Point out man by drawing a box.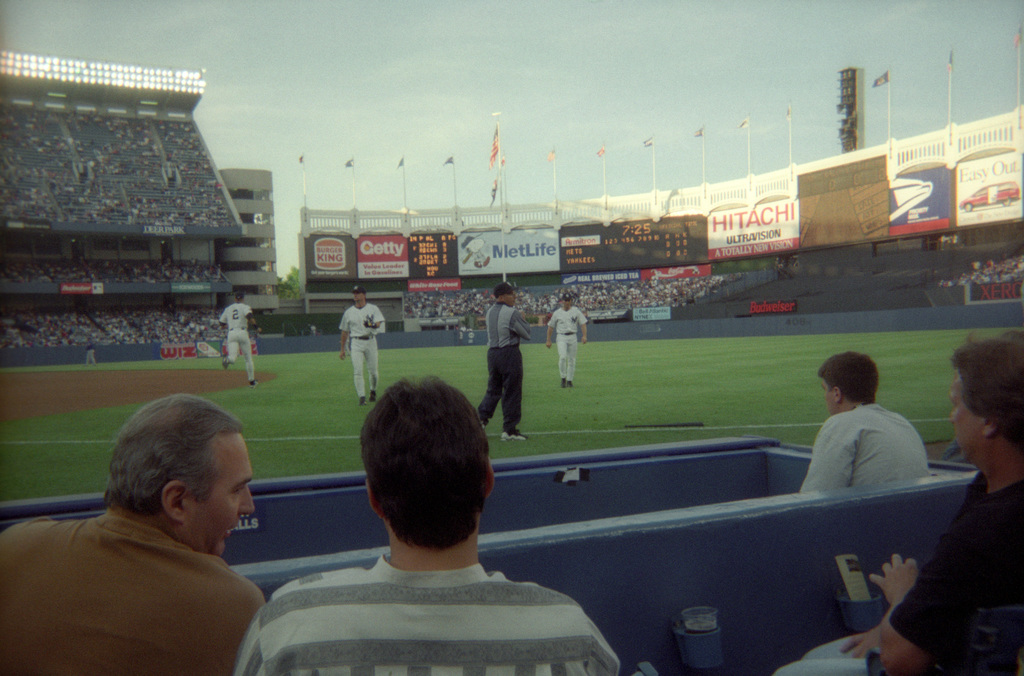
BBox(546, 287, 594, 388).
